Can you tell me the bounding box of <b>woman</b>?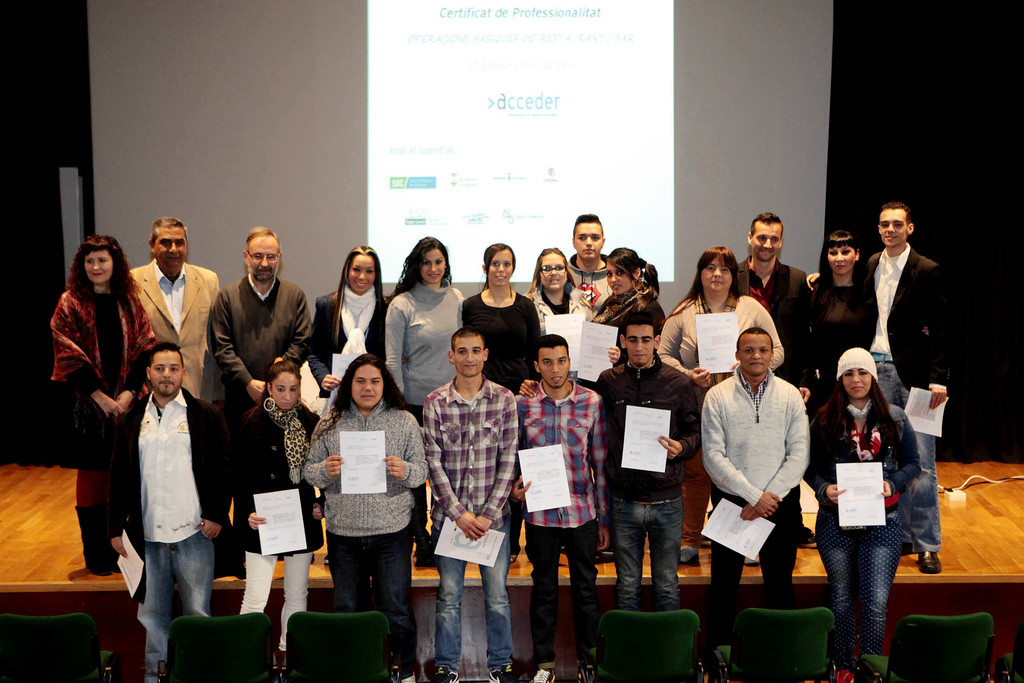
box(228, 358, 317, 651).
